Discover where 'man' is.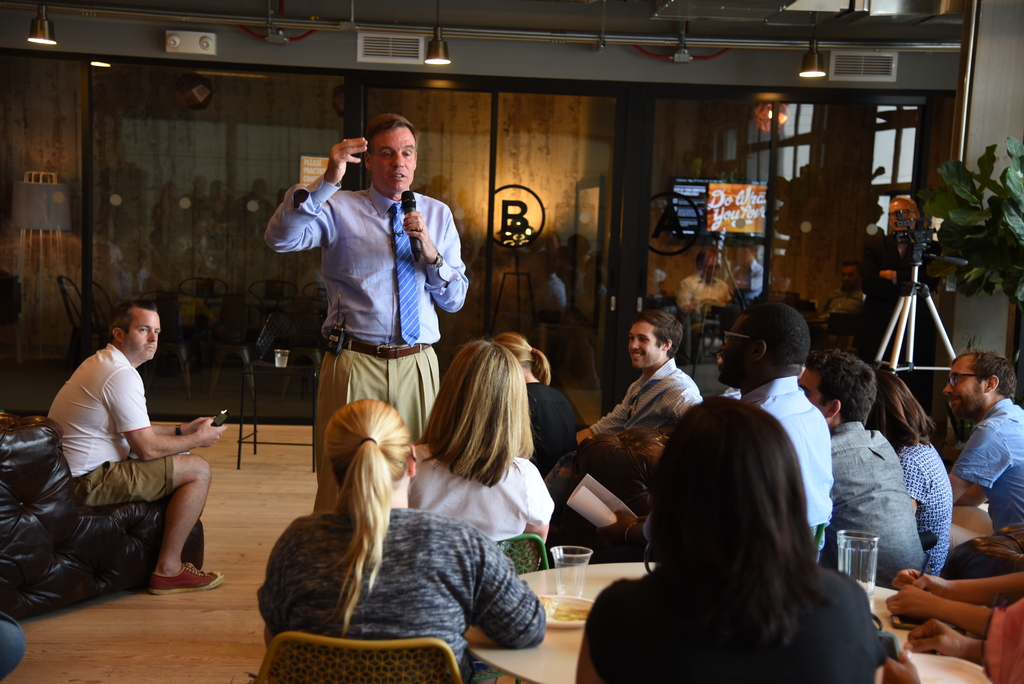
Discovered at [528, 309, 703, 471].
